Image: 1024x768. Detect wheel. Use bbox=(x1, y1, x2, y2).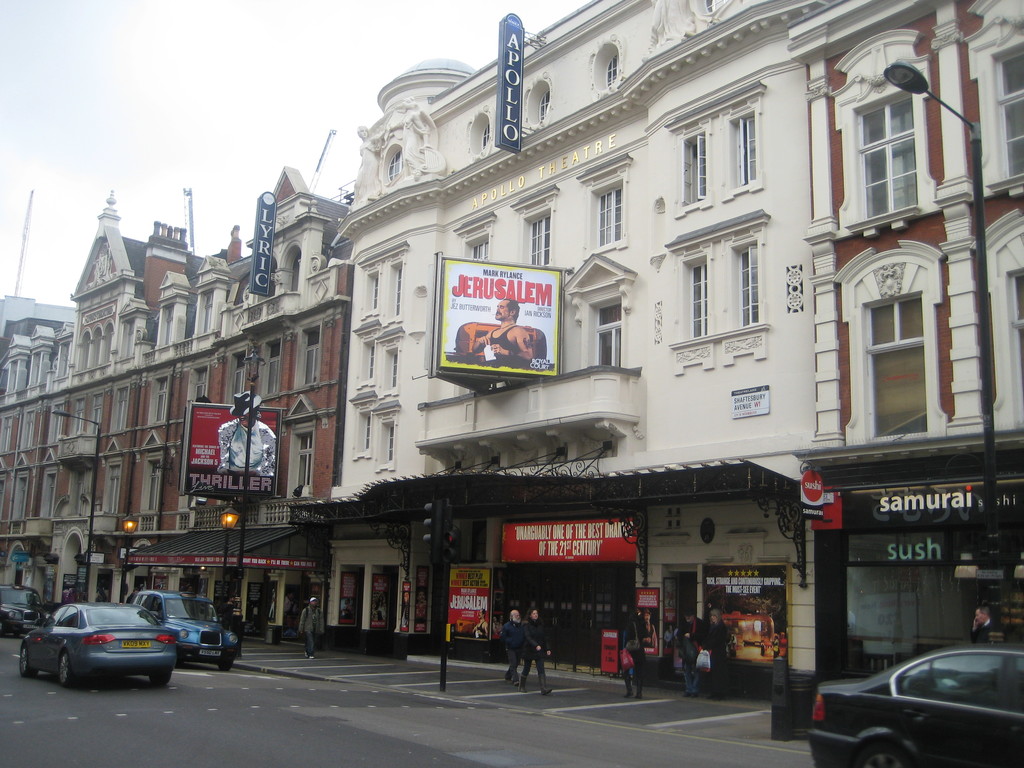
bbox=(152, 668, 172, 686).
